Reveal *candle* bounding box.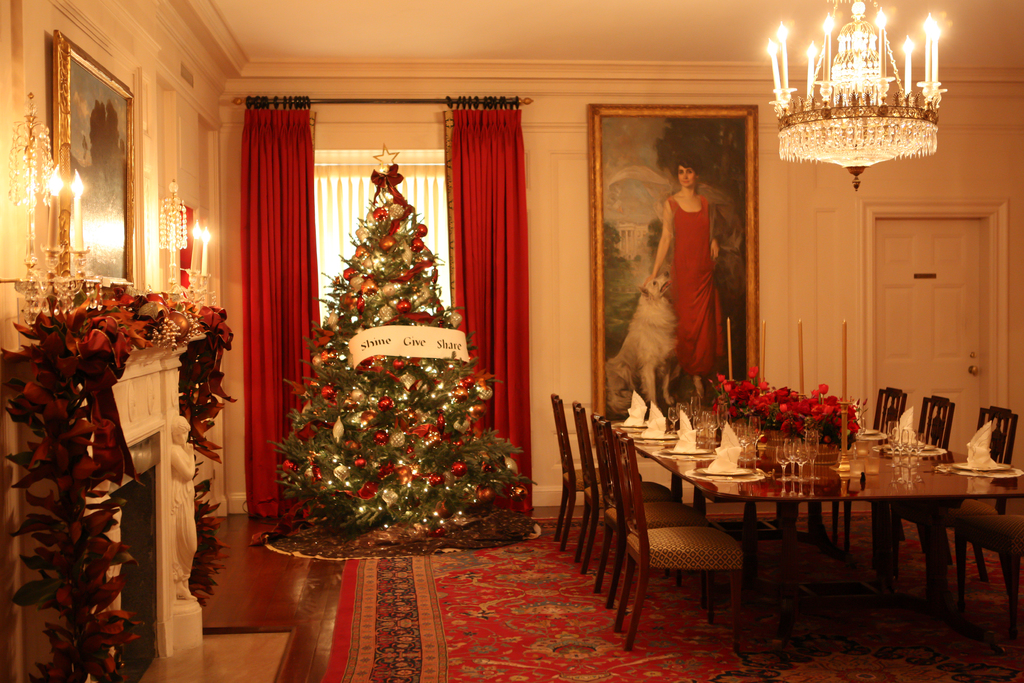
Revealed: 806,41,820,97.
